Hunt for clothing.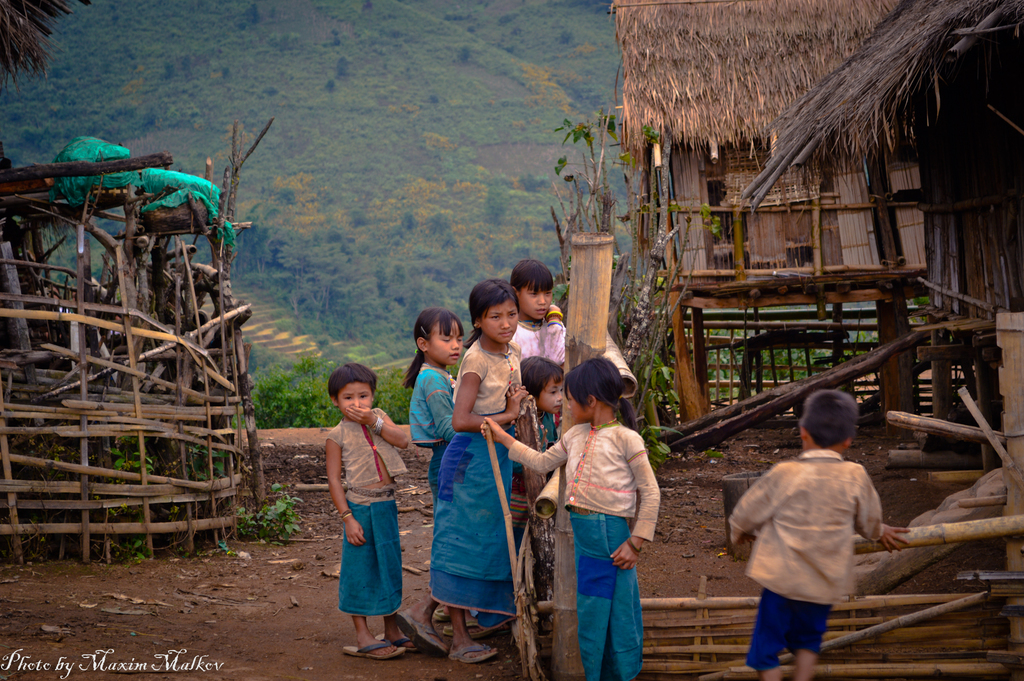
Hunted down at (x1=405, y1=363, x2=456, y2=511).
